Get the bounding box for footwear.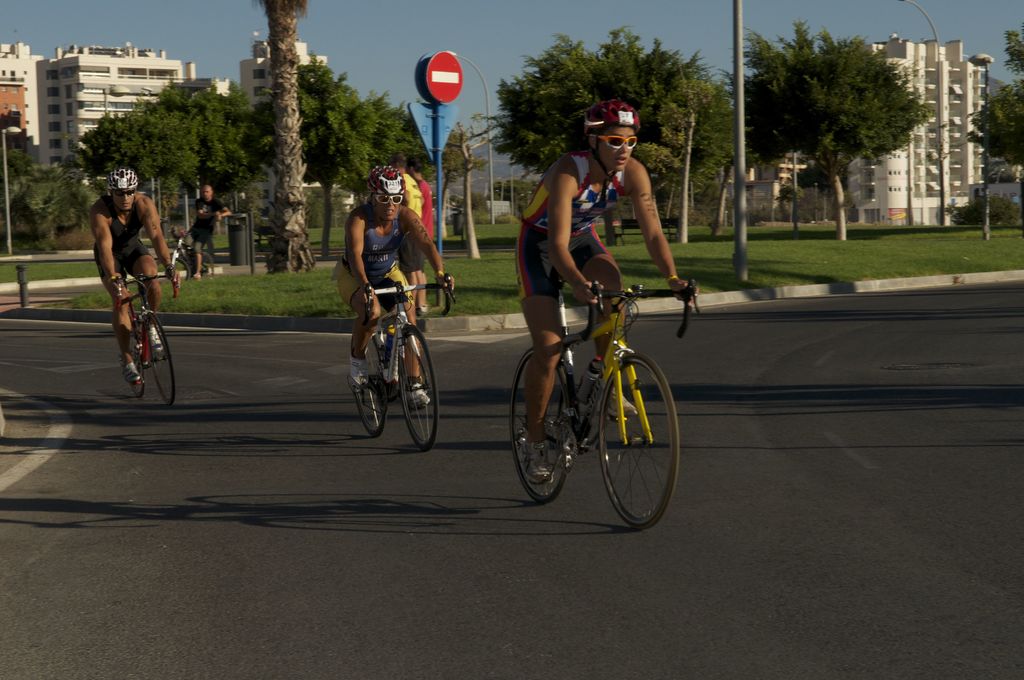
<box>350,352,371,387</box>.
